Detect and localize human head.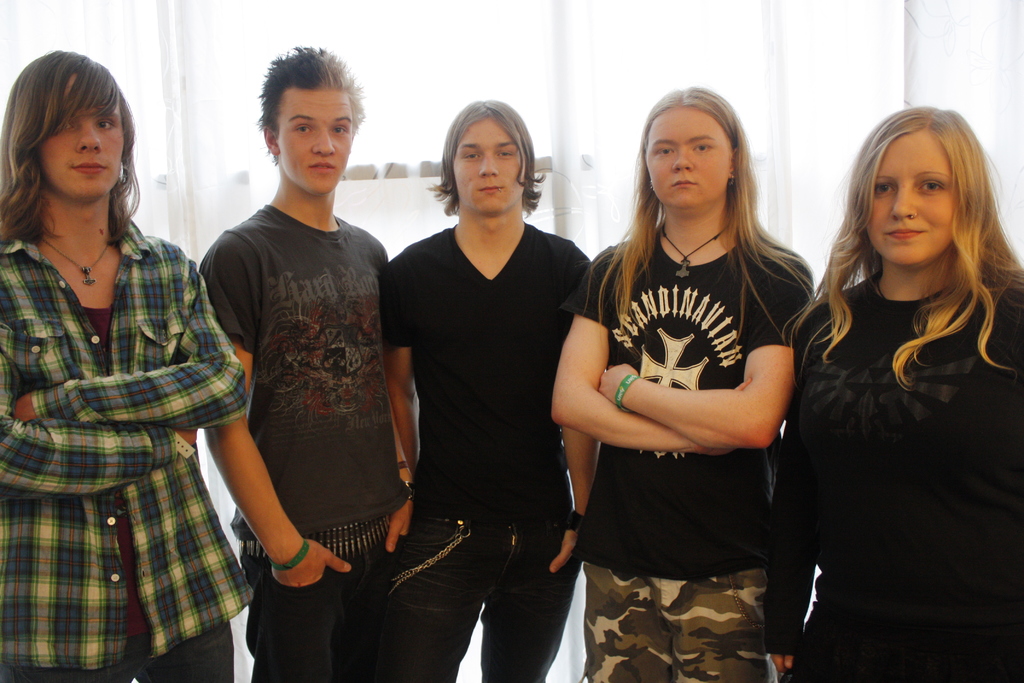
Localized at [x1=6, y1=45, x2=135, y2=202].
